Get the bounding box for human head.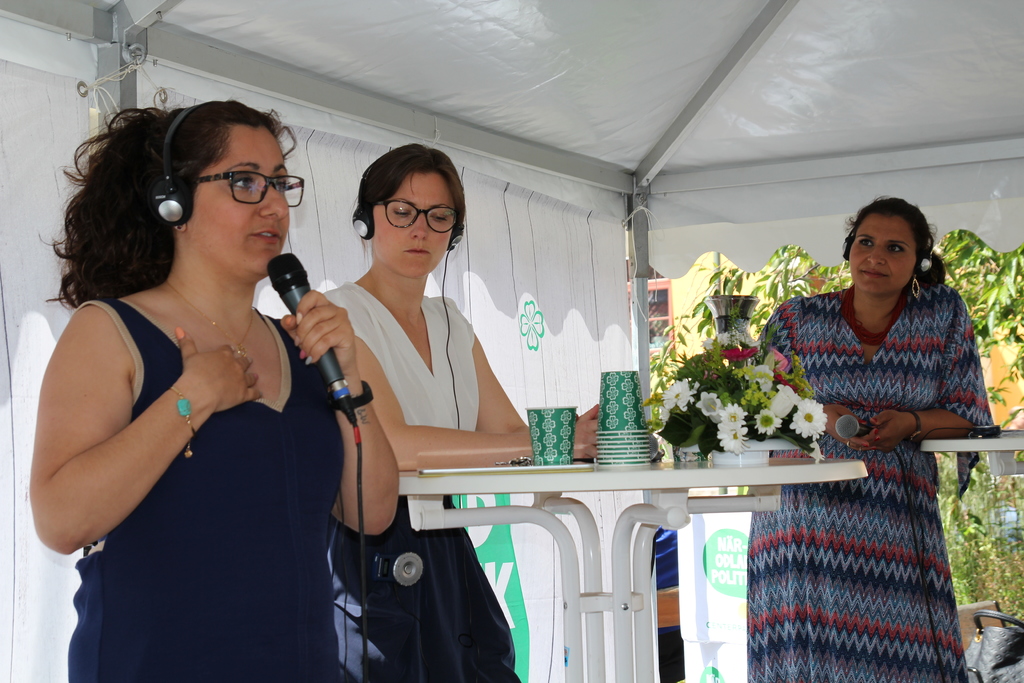
pyautogui.locateOnScreen(356, 138, 467, 286).
